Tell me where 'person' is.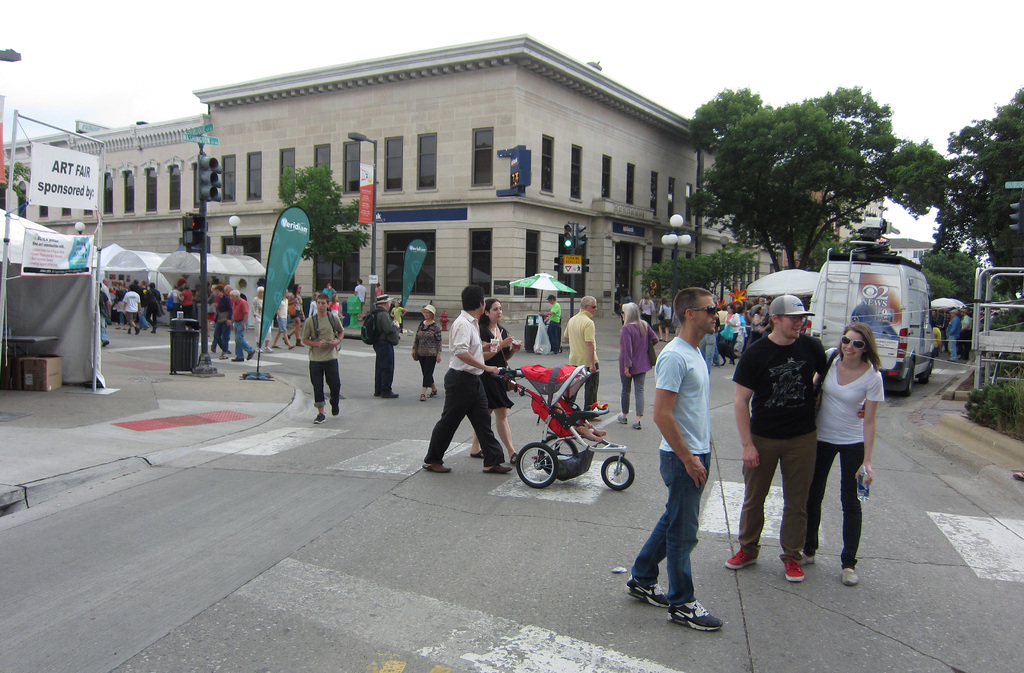
'person' is at detection(633, 283, 724, 638).
